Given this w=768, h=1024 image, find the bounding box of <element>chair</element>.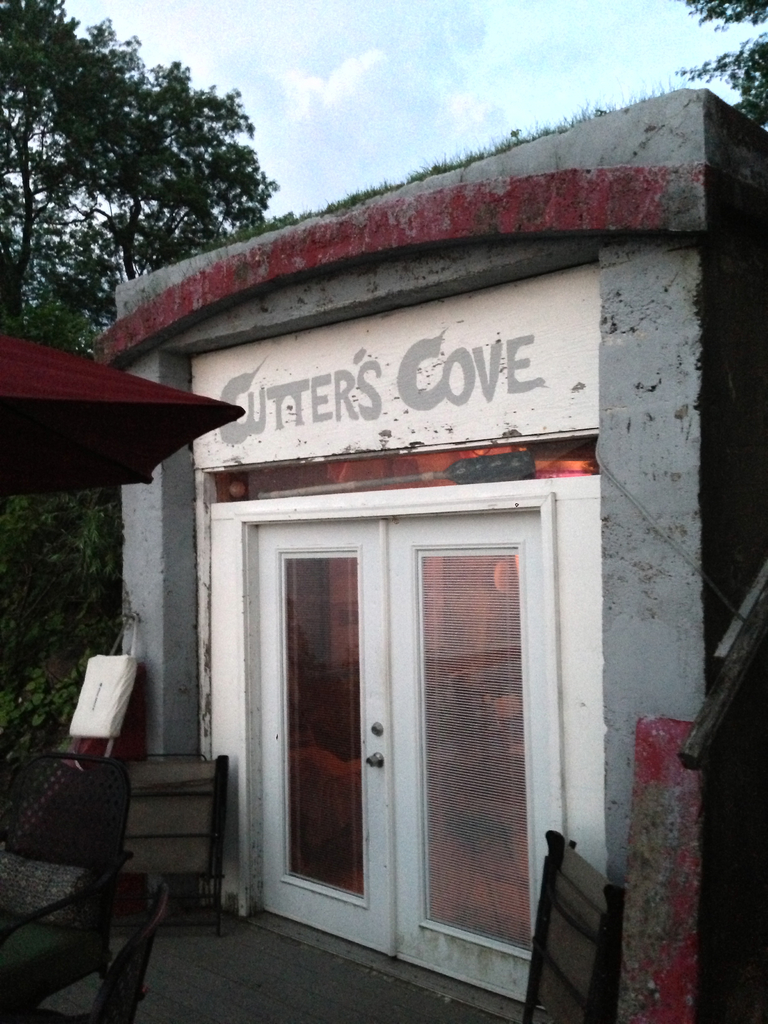
<bbox>0, 875, 172, 1023</bbox>.
